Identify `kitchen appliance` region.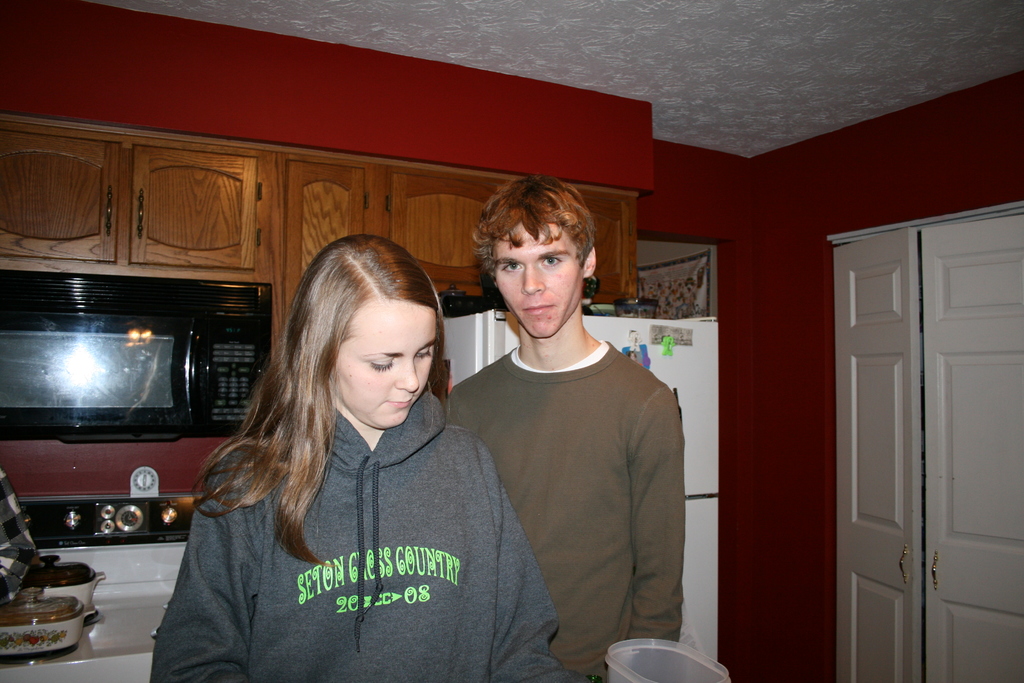
Region: rect(28, 561, 99, 611).
